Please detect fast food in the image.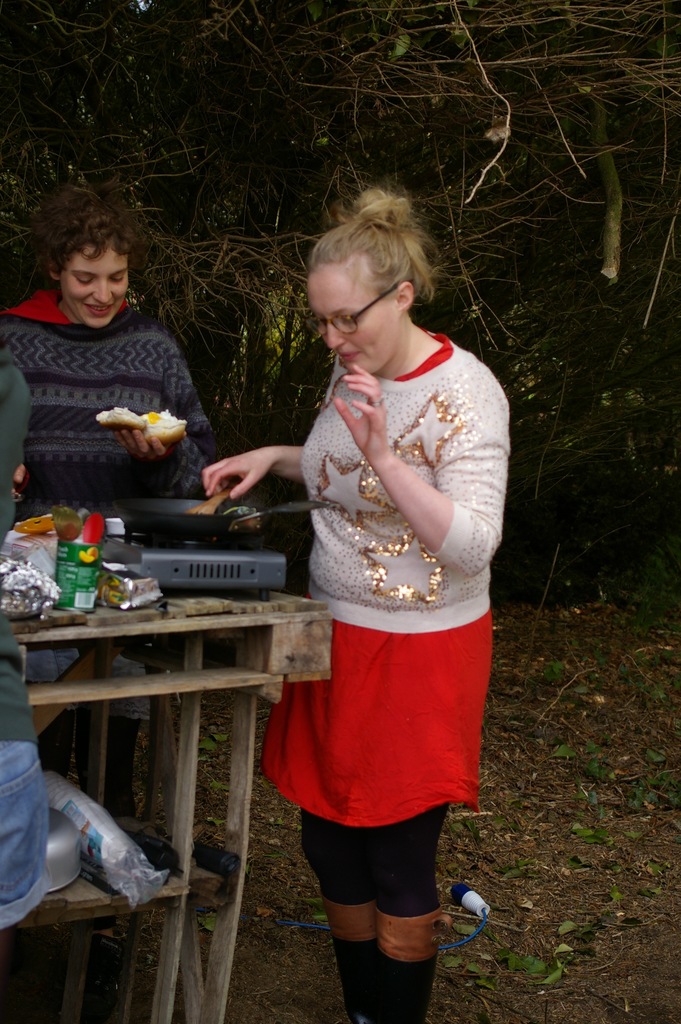
91 399 196 442.
